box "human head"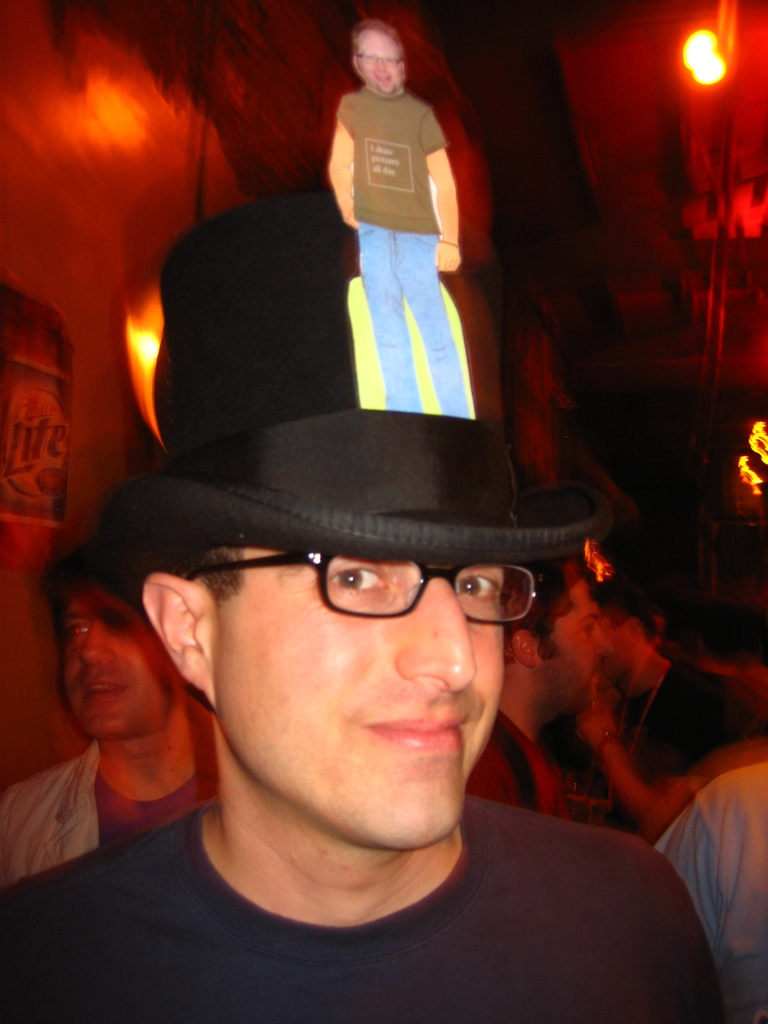
47,538,185,735
